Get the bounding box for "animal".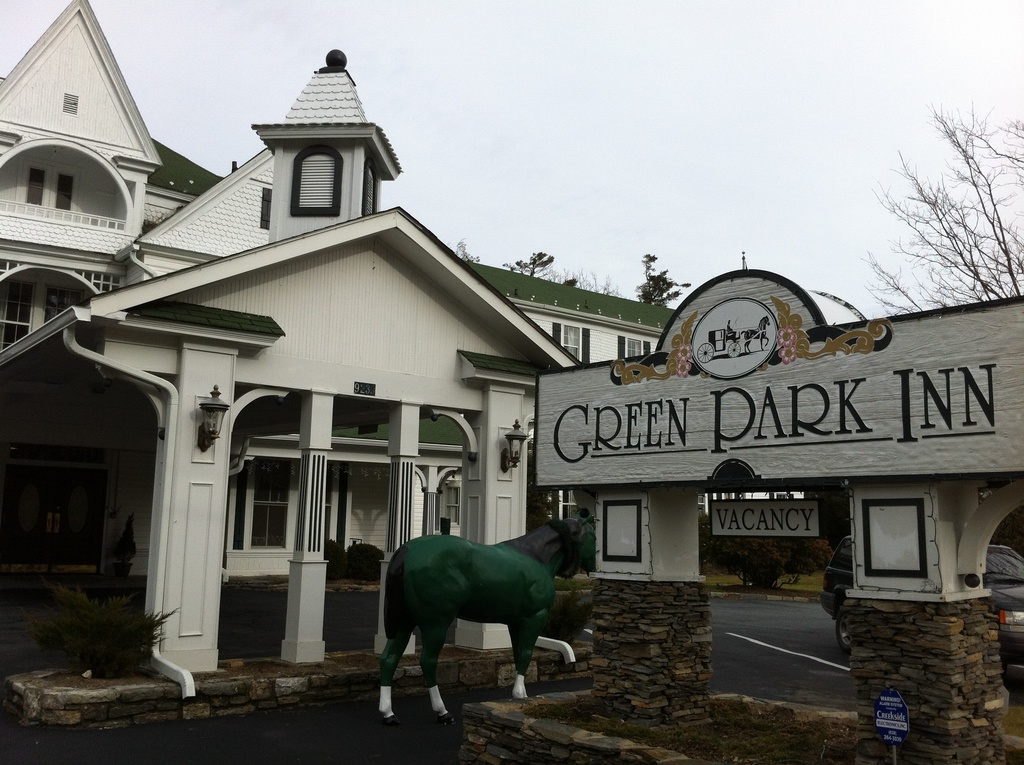
box=[739, 318, 771, 351].
